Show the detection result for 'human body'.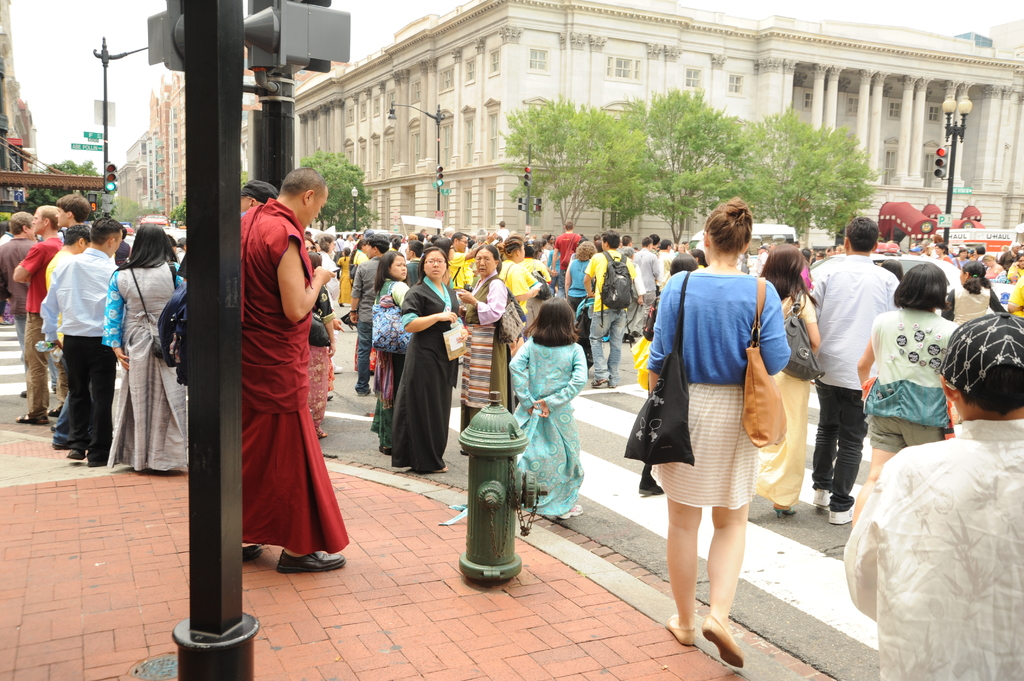
detection(368, 275, 411, 454).
